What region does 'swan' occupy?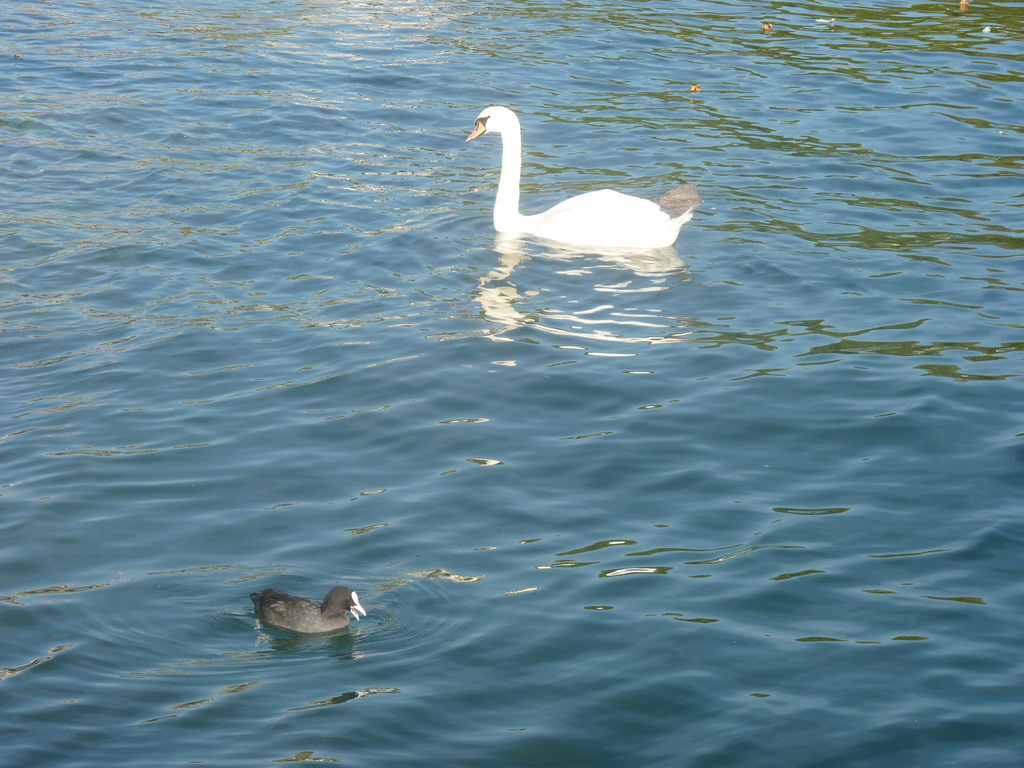
box(465, 100, 706, 250).
